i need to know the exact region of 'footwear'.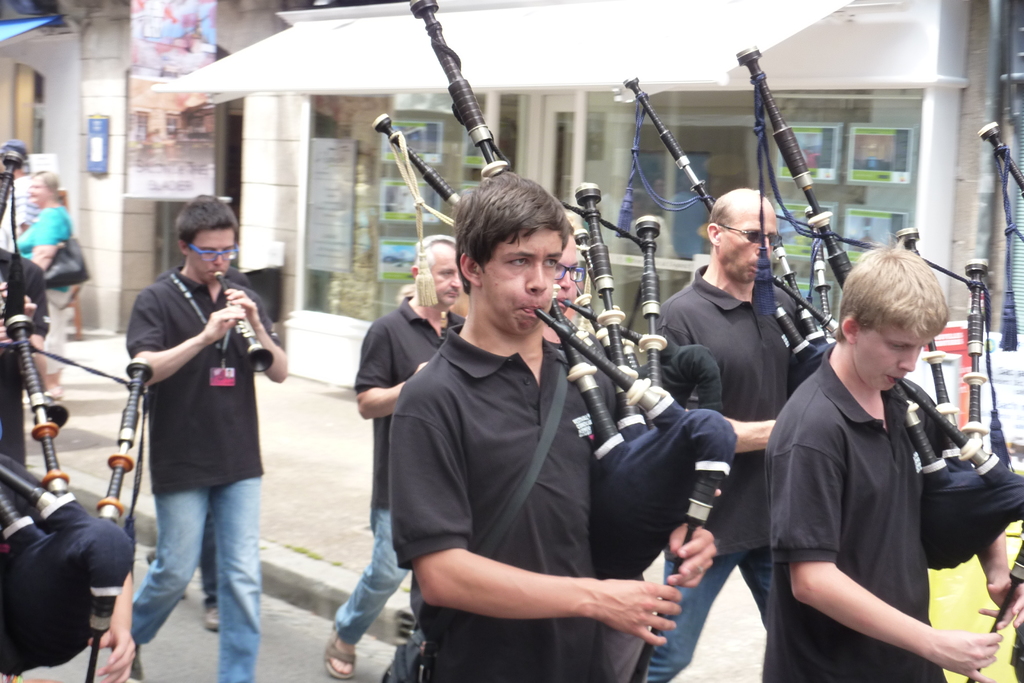
Region: 202,603,225,632.
